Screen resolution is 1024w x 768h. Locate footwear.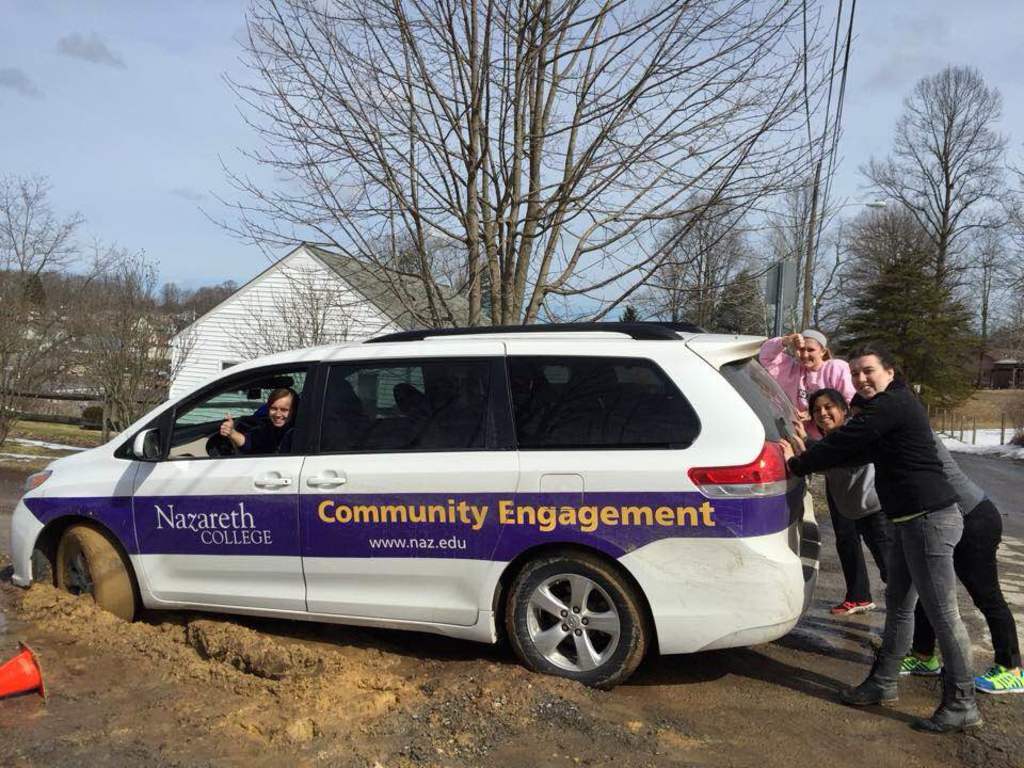
bbox(972, 662, 1023, 697).
